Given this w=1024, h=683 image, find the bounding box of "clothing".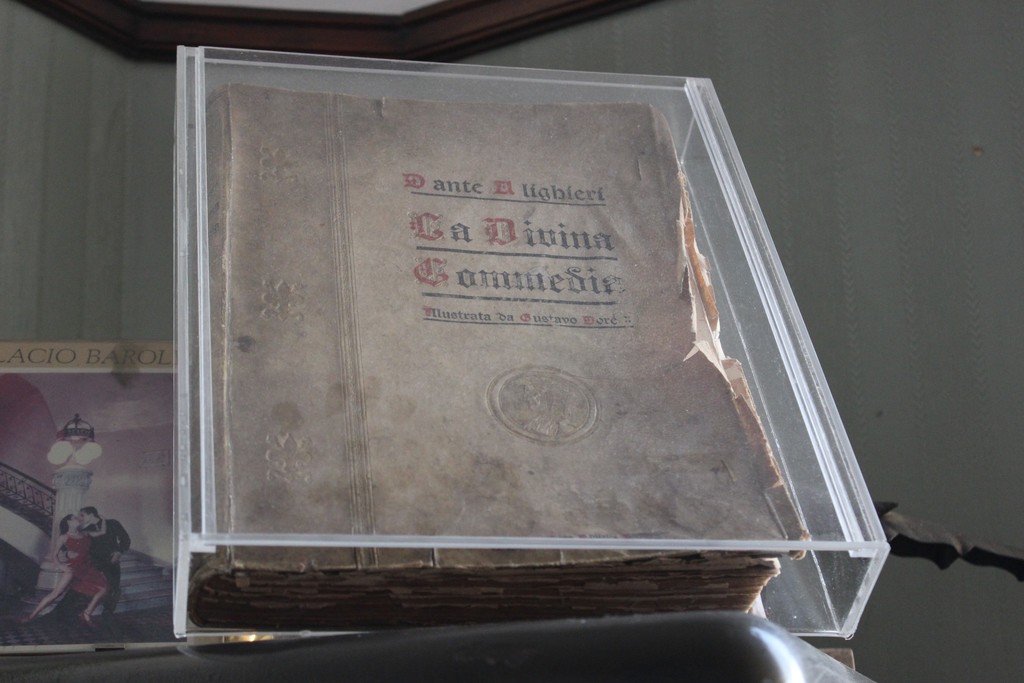
locate(81, 512, 125, 613).
